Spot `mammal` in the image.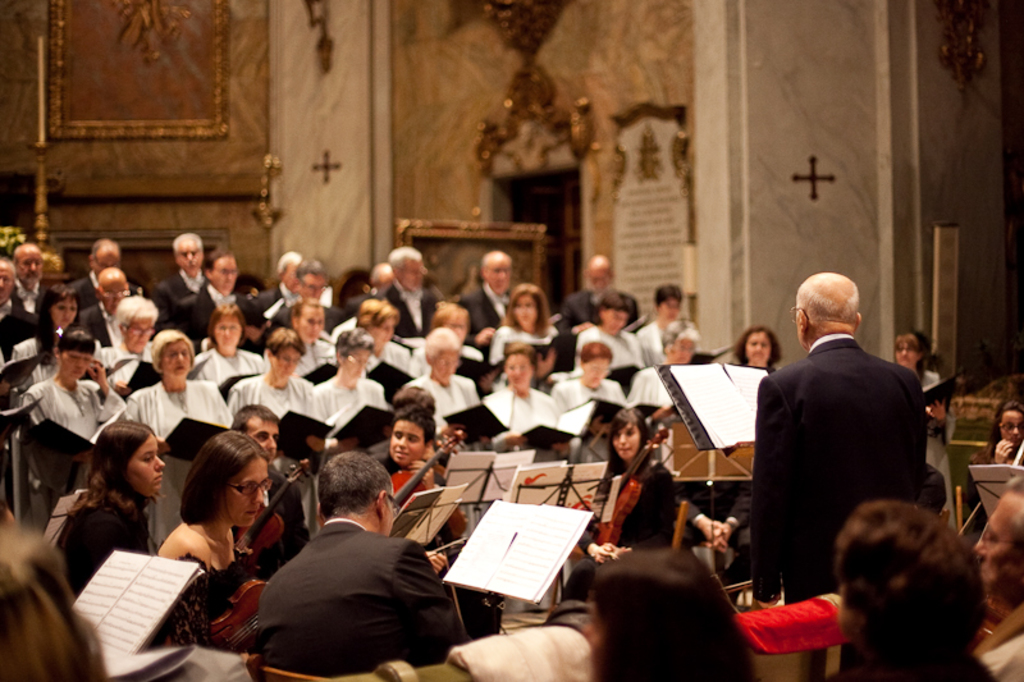
`mammal` found at 276, 297, 334, 366.
